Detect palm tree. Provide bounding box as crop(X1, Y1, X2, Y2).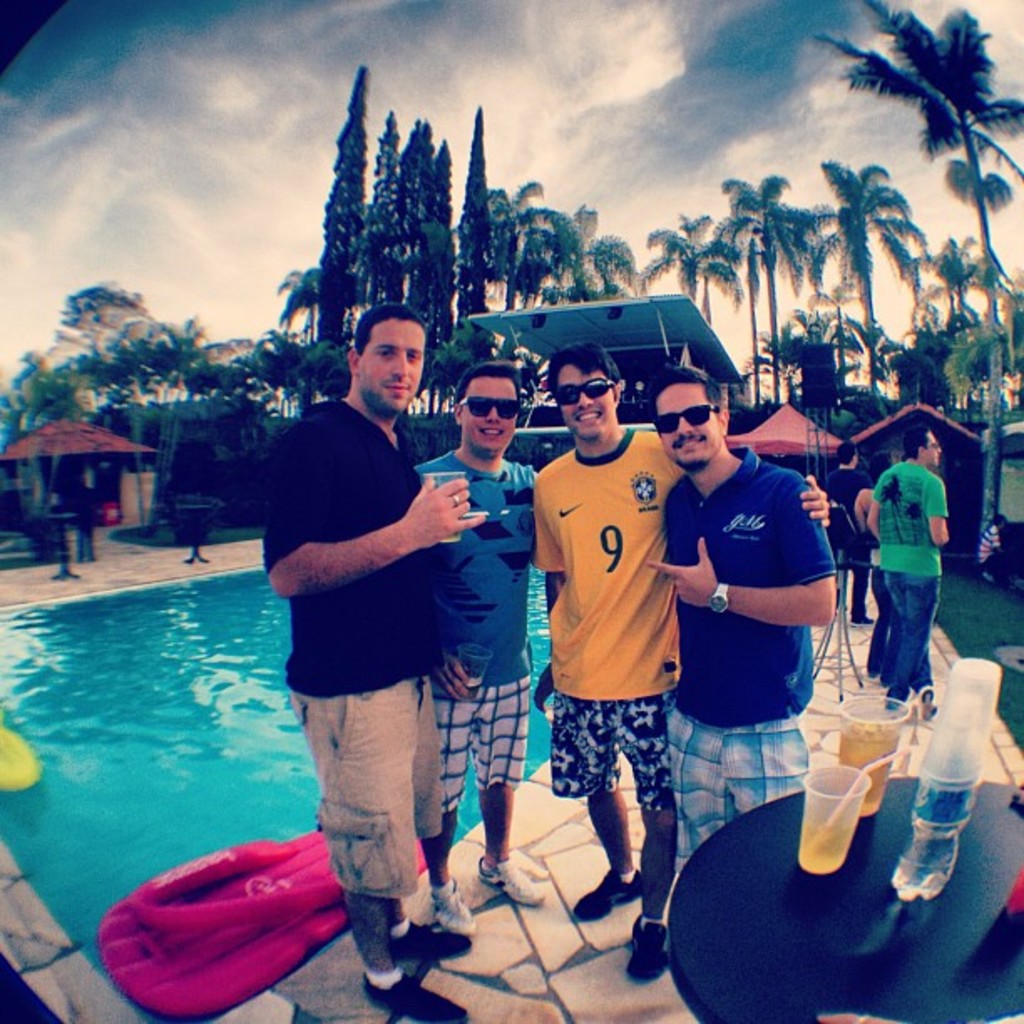
crop(550, 221, 641, 358).
